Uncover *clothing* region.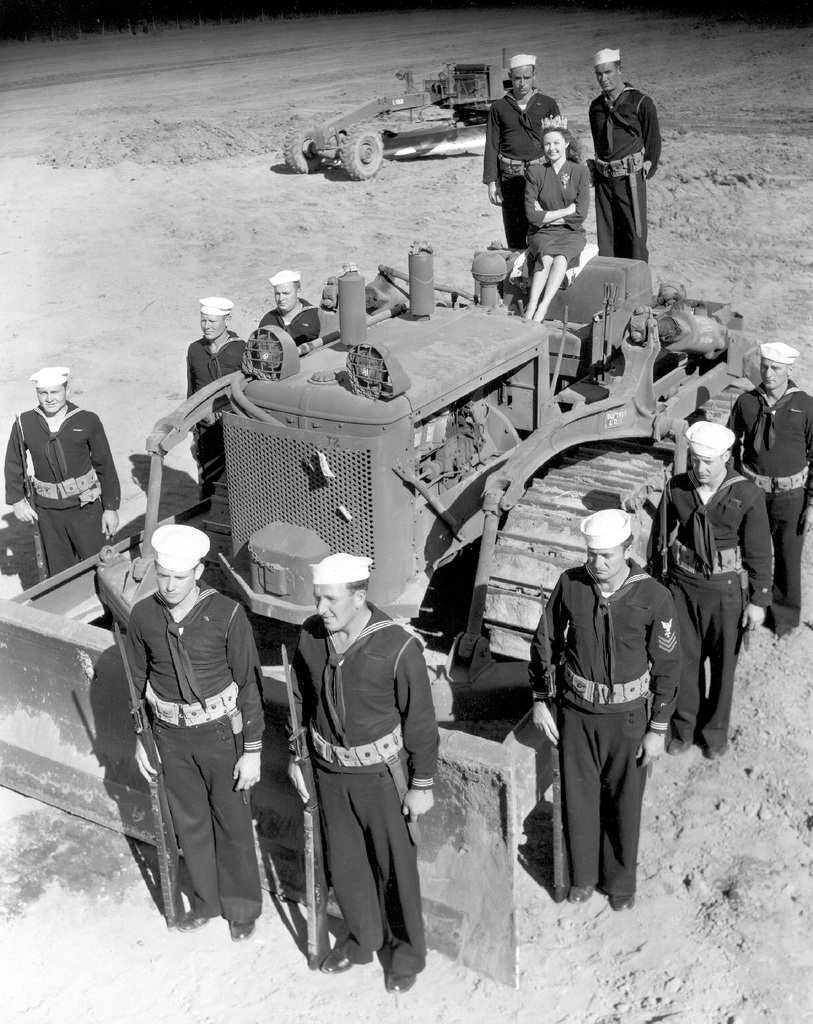
Uncovered: <box>723,382,812,620</box>.
